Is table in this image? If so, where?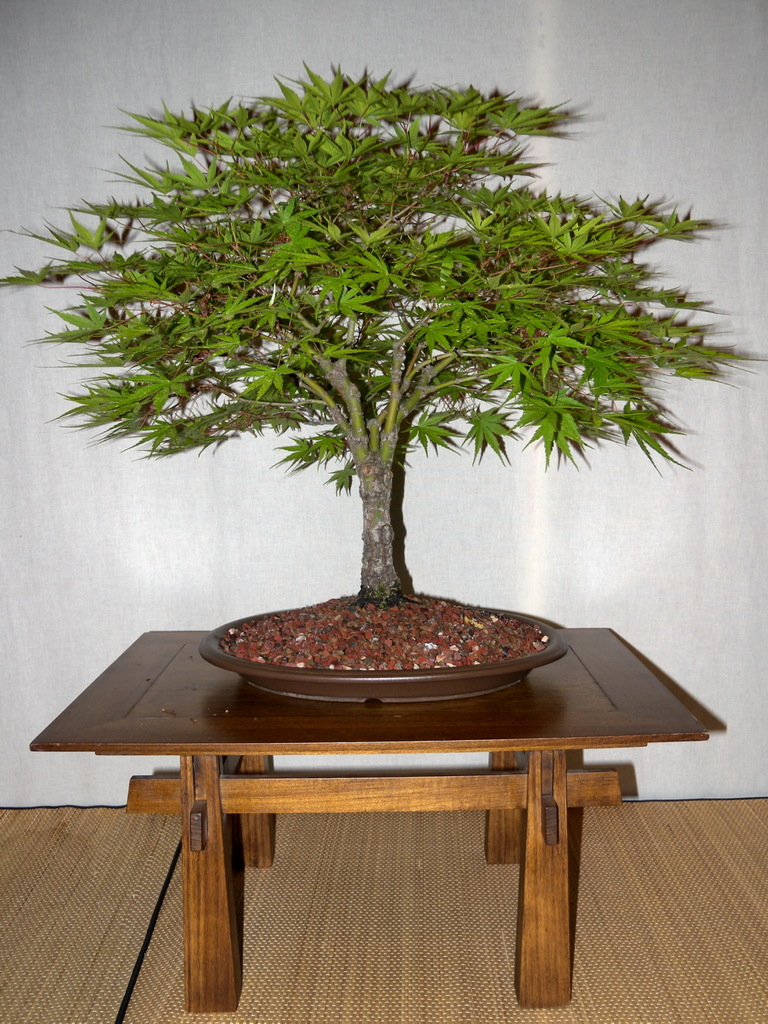
Yes, at (left=28, top=589, right=722, bottom=1020).
